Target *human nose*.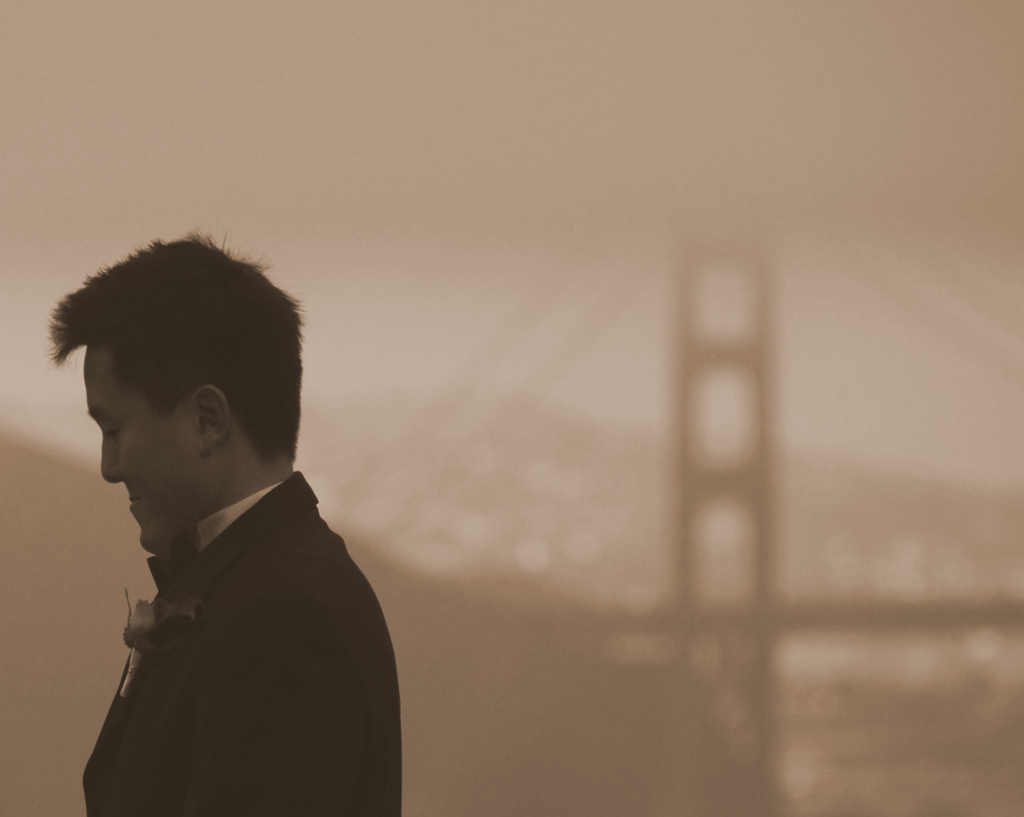
Target region: (x1=100, y1=438, x2=127, y2=483).
